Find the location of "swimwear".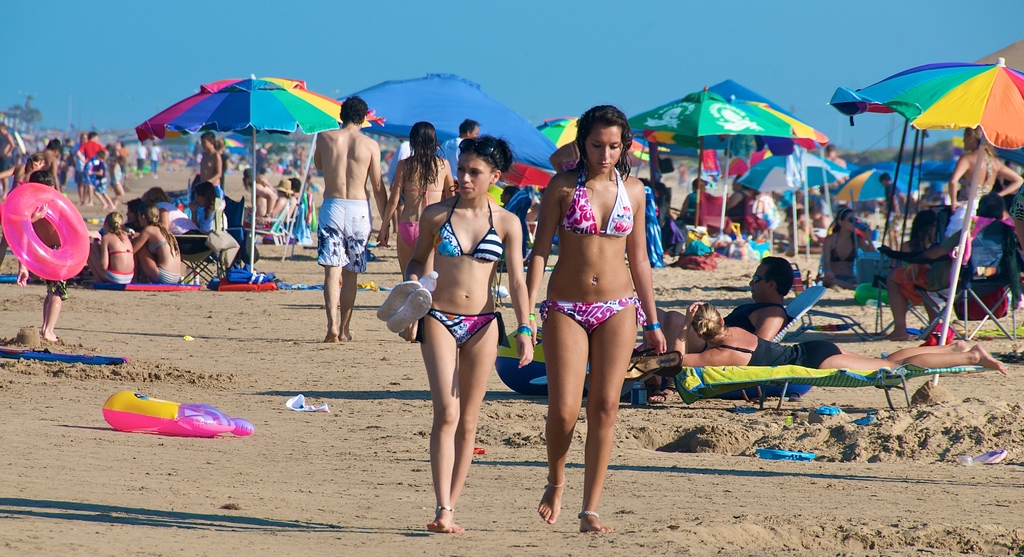
Location: rect(103, 268, 133, 284).
